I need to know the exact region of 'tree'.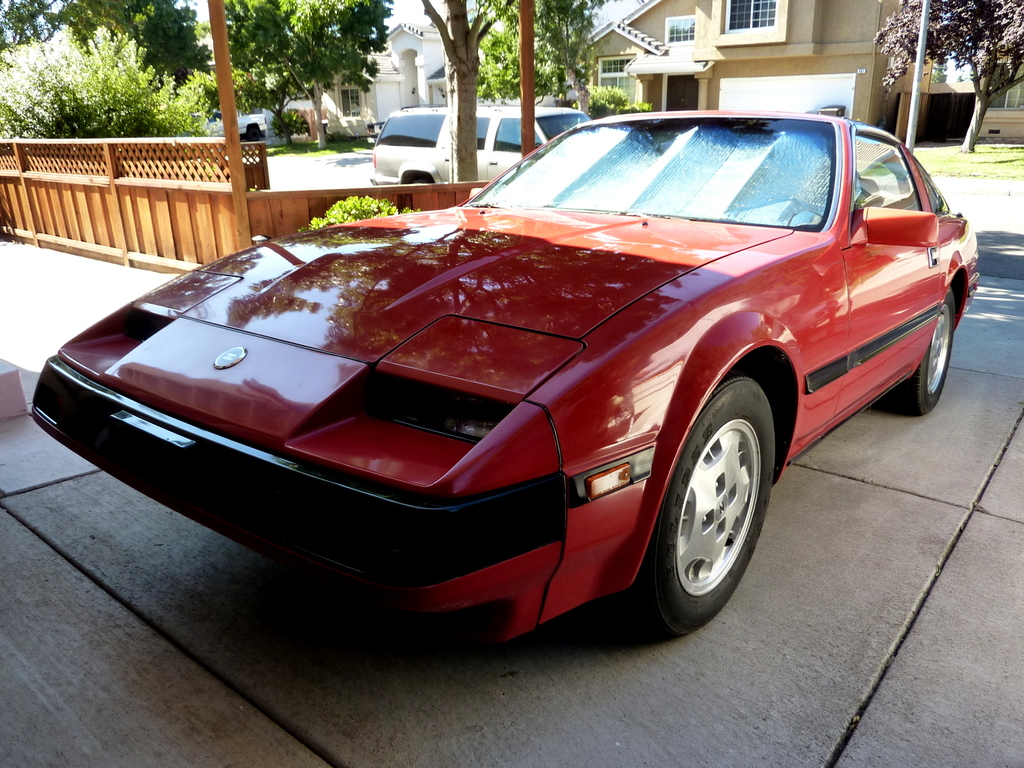
Region: select_region(227, 0, 397, 140).
